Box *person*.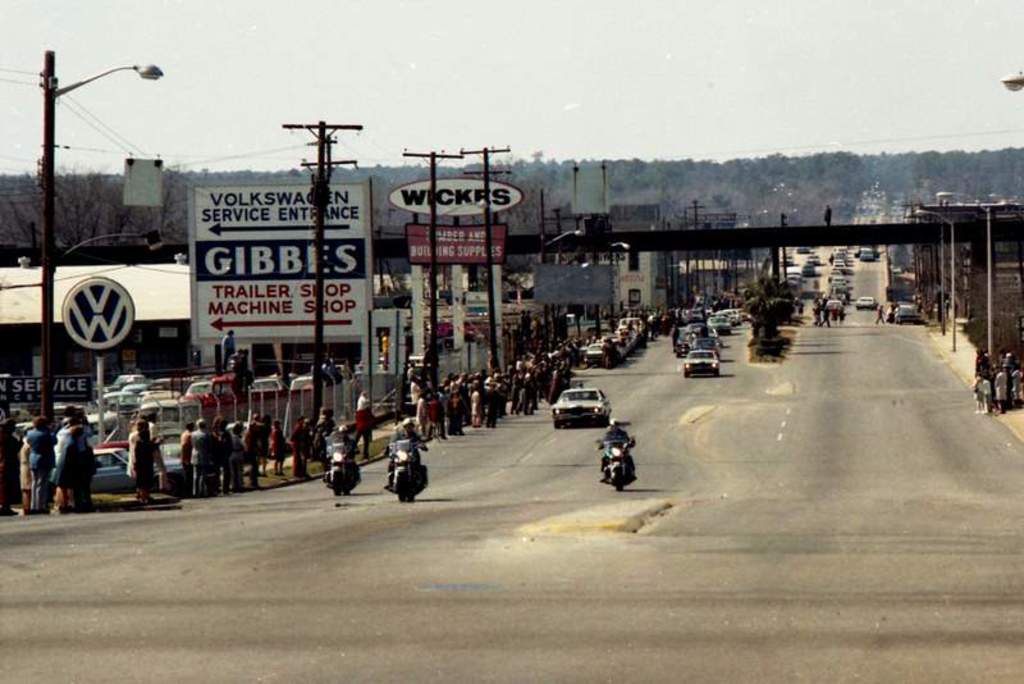
215 418 242 492.
